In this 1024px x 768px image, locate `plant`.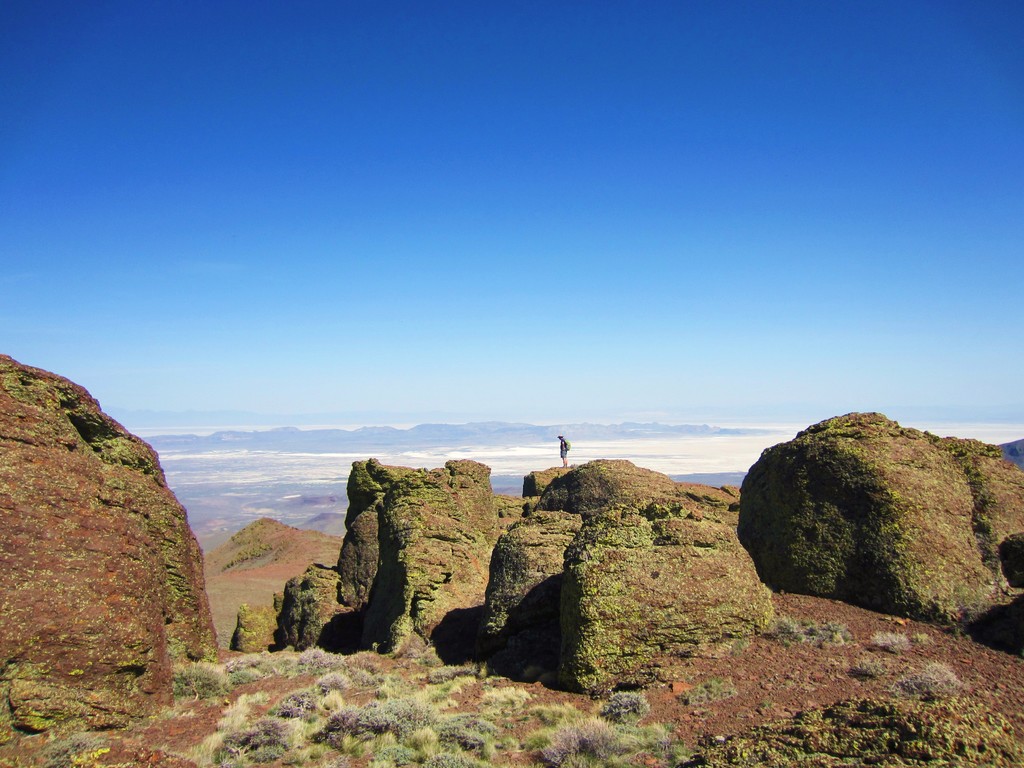
Bounding box: <bbox>176, 660, 236, 696</bbox>.
